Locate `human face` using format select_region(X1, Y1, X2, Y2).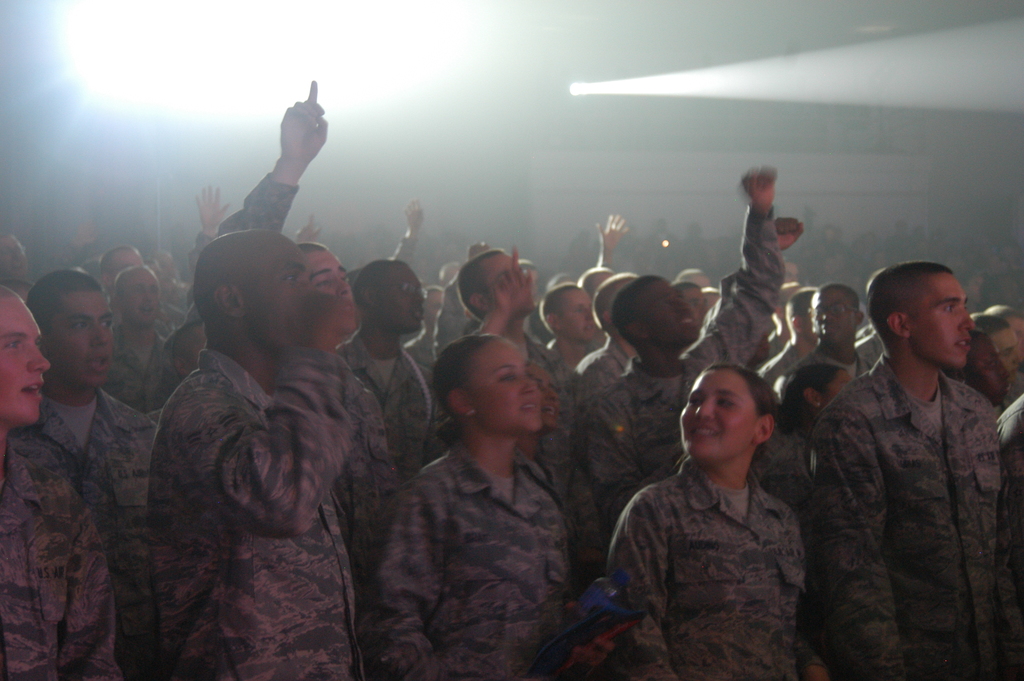
select_region(231, 230, 319, 347).
